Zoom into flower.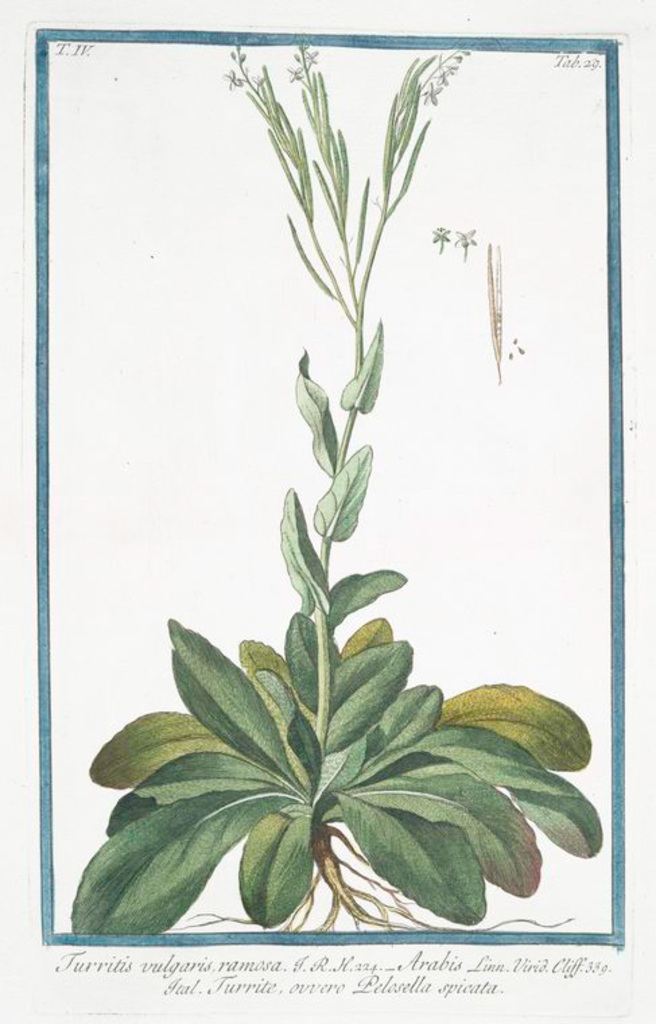
Zoom target: <box>450,226,477,252</box>.
